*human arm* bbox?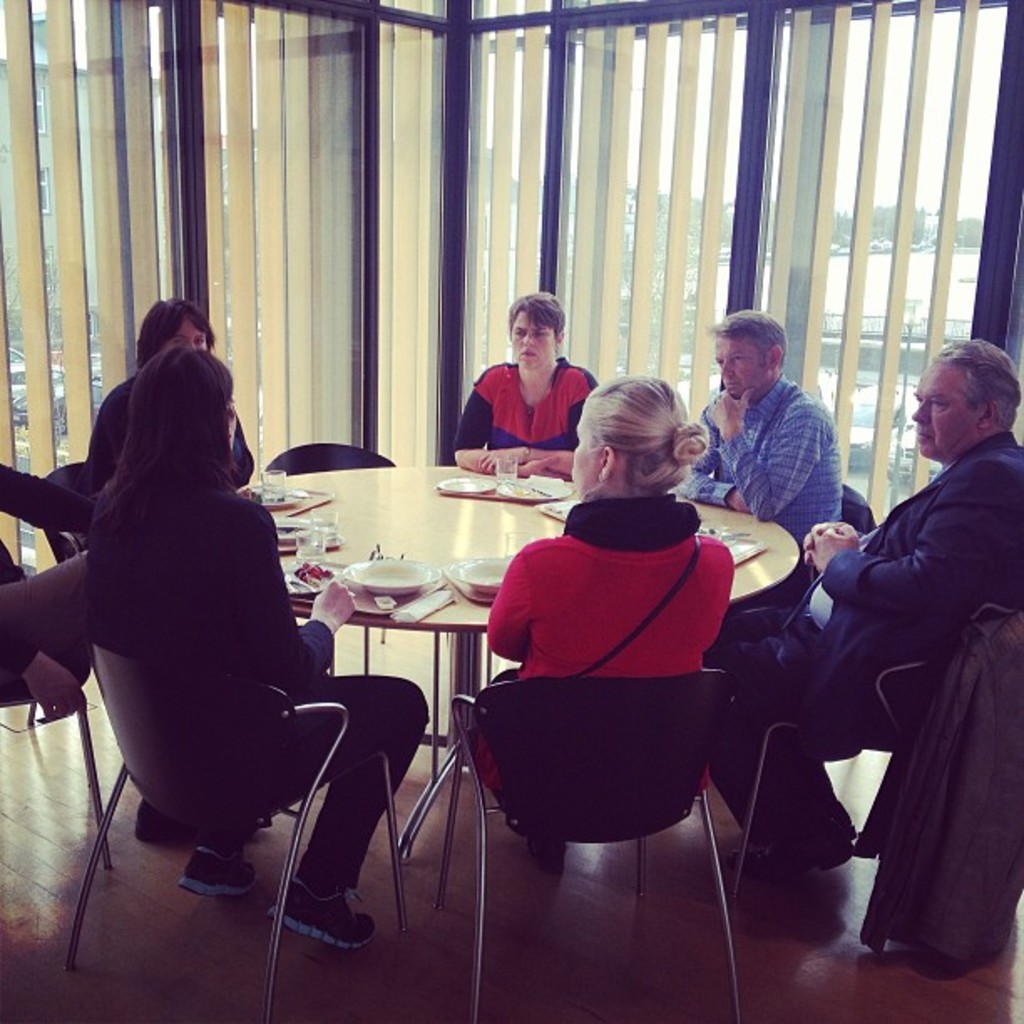
(left=704, top=540, right=733, bottom=656)
